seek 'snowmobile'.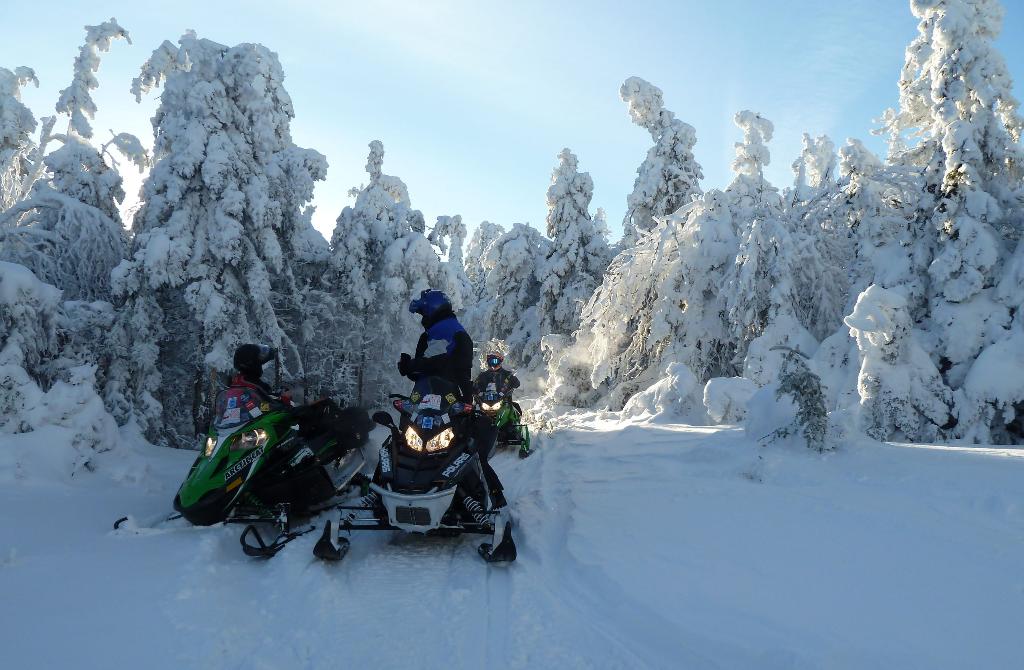
113, 387, 373, 558.
